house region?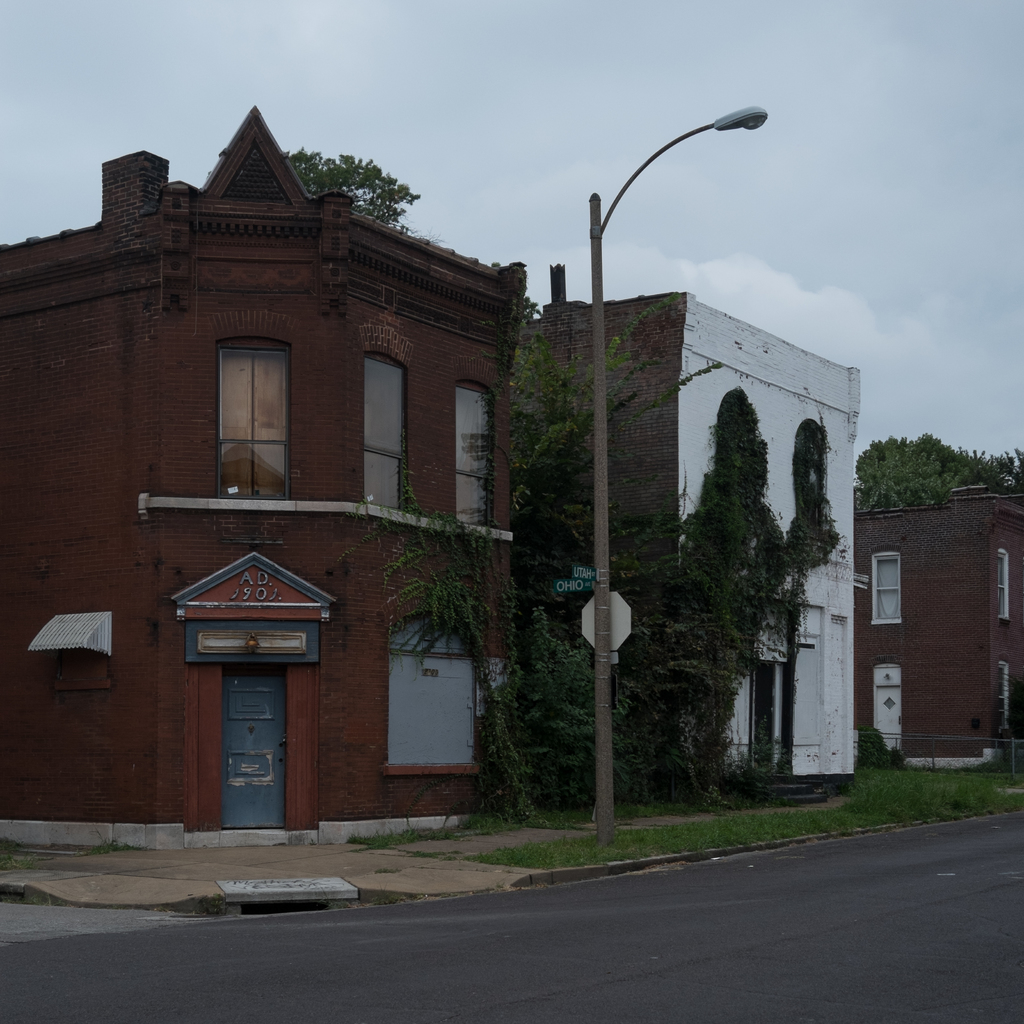
[left=838, top=484, right=1023, bottom=792]
